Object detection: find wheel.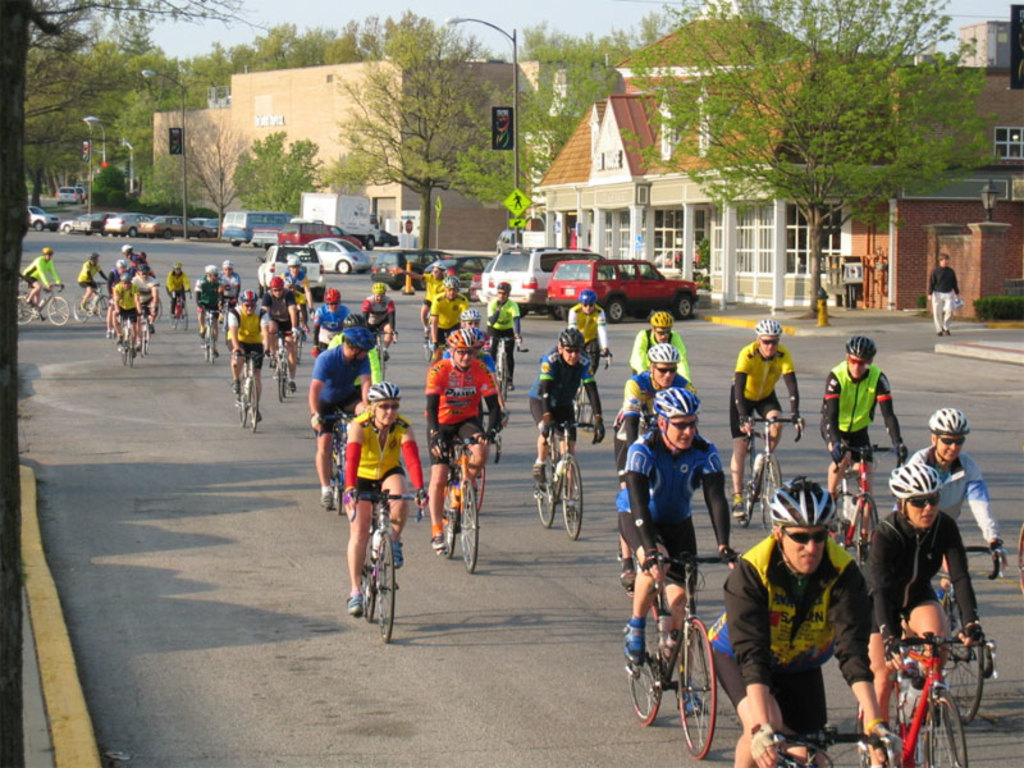
494,352,512,410.
